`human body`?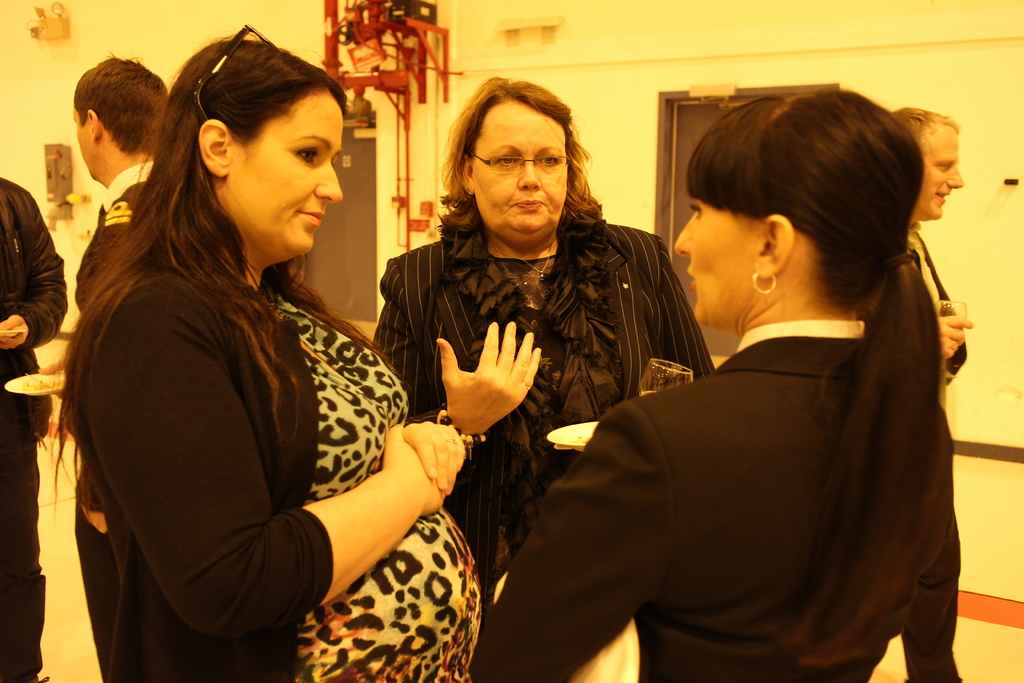
x1=60 y1=36 x2=440 y2=682
